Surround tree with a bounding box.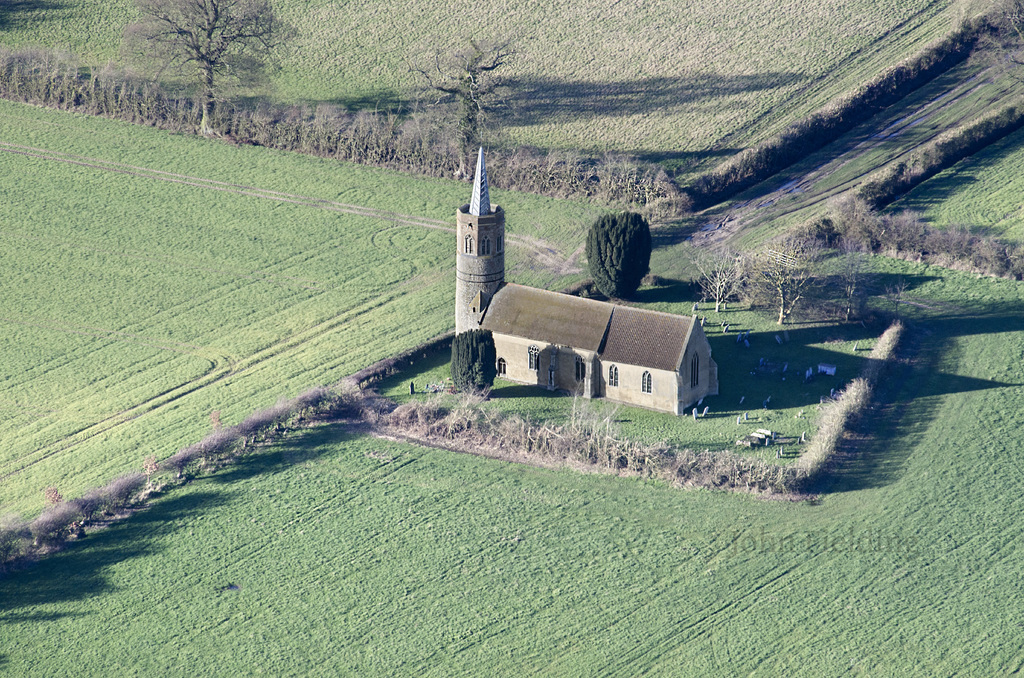
bbox=[109, 0, 298, 139].
